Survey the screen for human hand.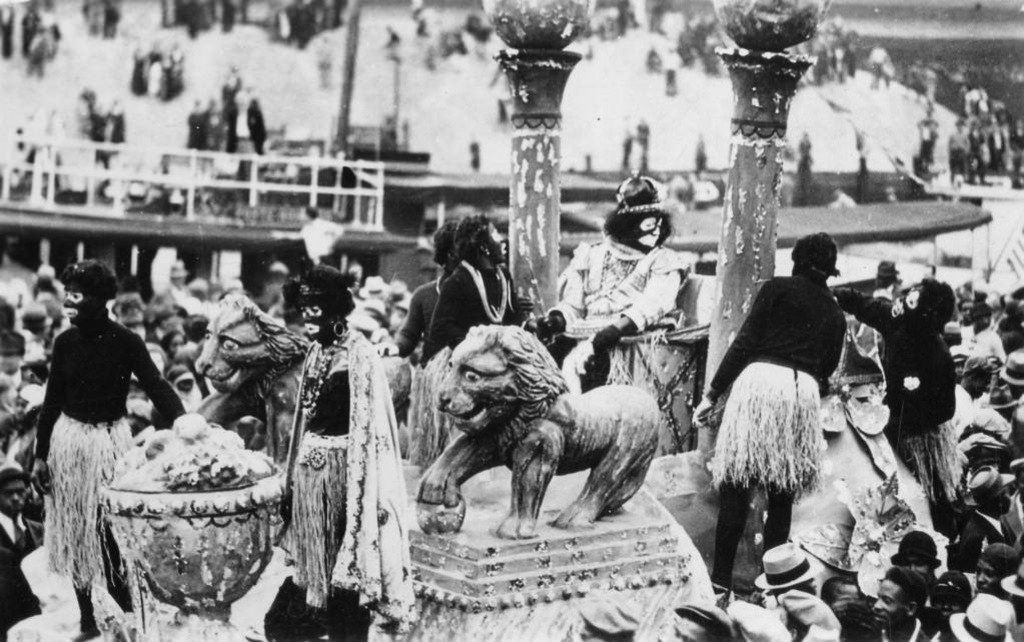
Survey found: [left=368, top=339, right=400, bottom=359].
